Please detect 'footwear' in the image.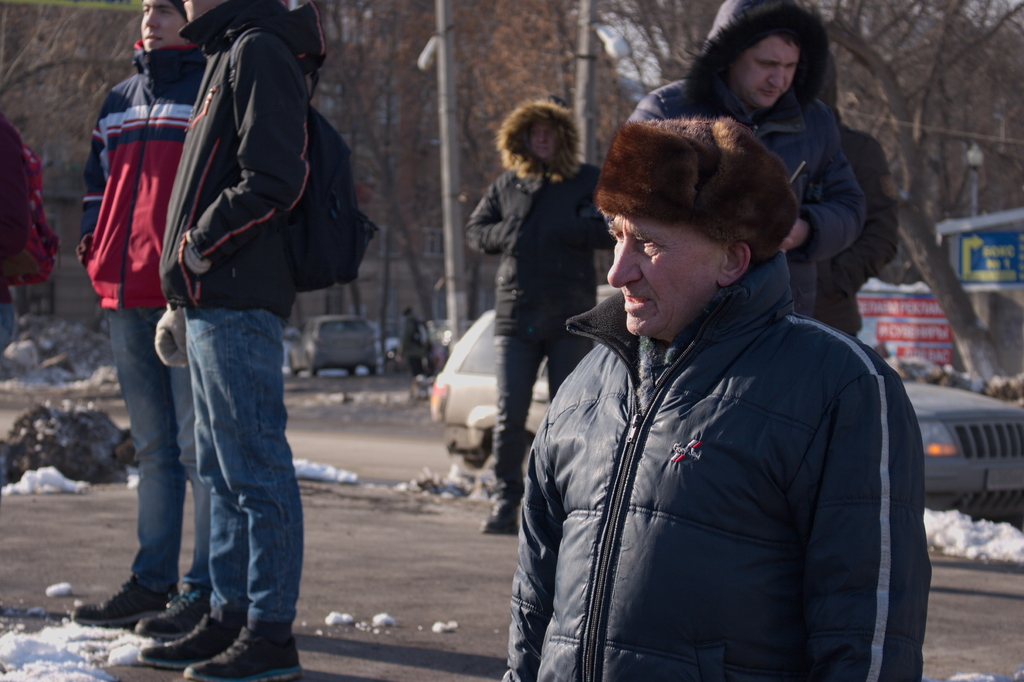
<box>191,619,302,681</box>.
